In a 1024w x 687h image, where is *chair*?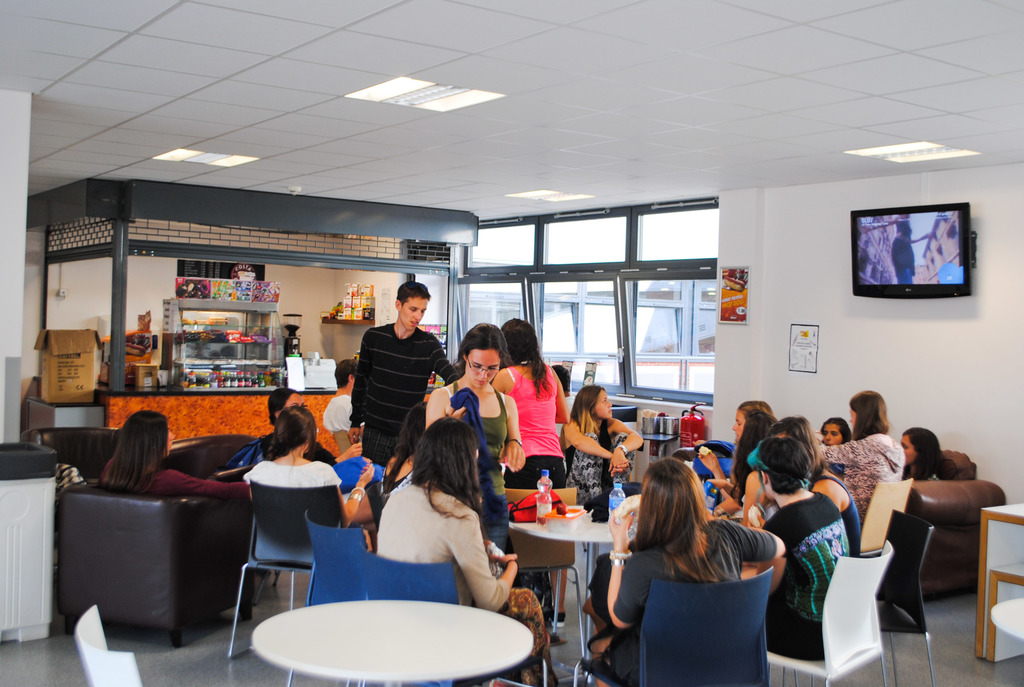
(left=168, top=432, right=268, bottom=590).
